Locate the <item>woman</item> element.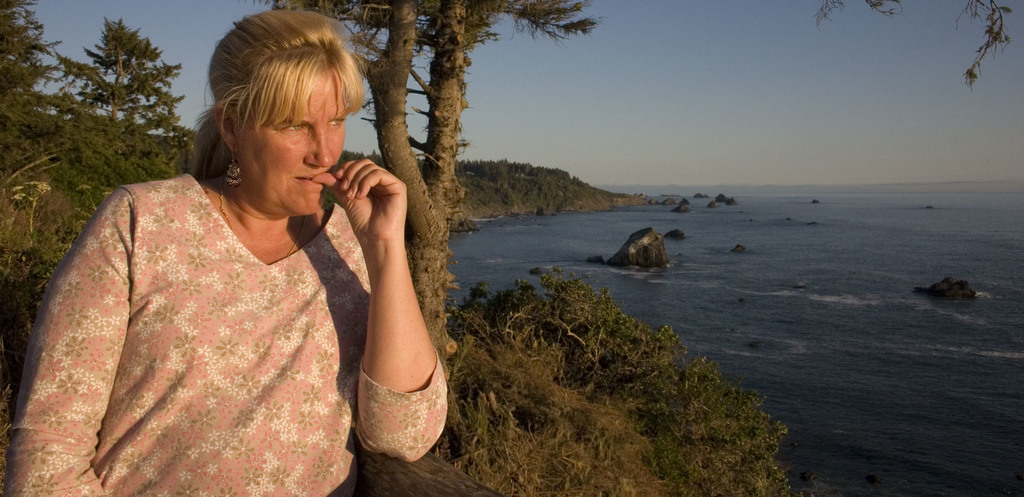
Element bbox: <region>37, 75, 479, 492</region>.
